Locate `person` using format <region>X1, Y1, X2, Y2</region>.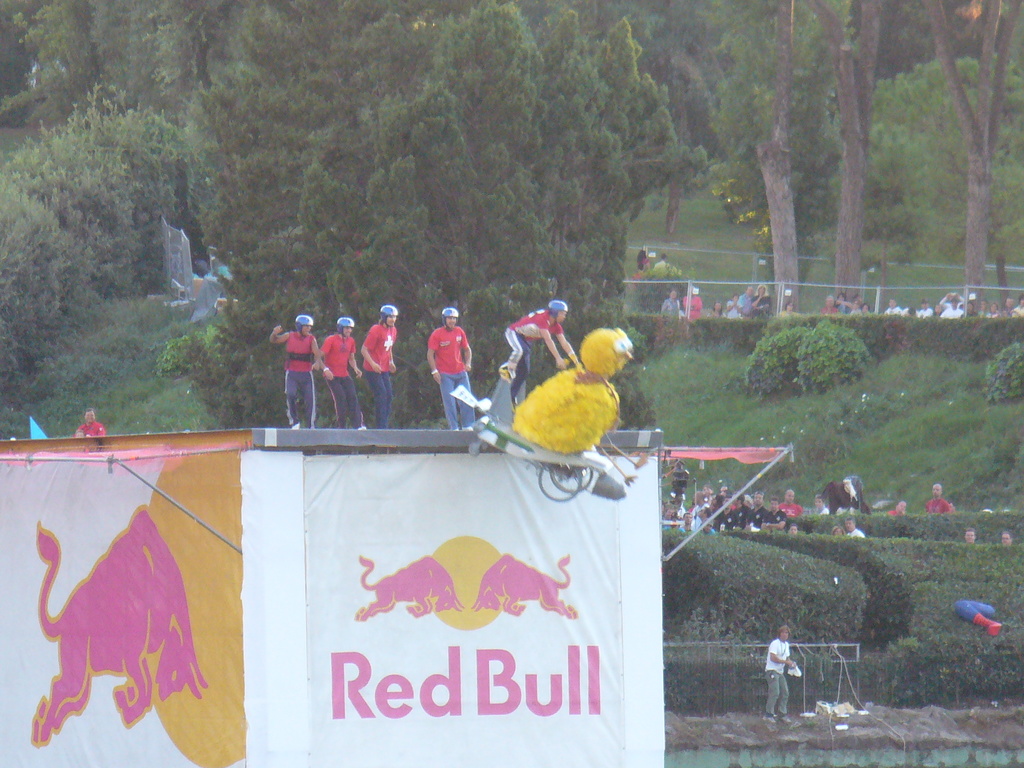
<region>358, 305, 401, 431</region>.
